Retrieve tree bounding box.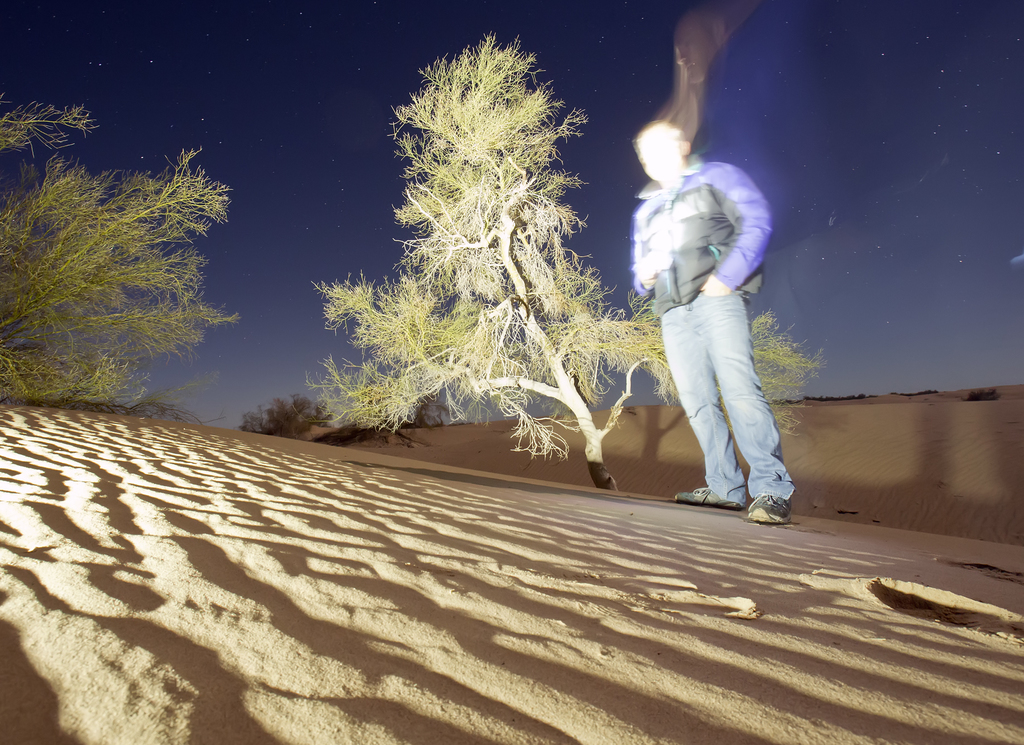
Bounding box: 243, 383, 326, 440.
